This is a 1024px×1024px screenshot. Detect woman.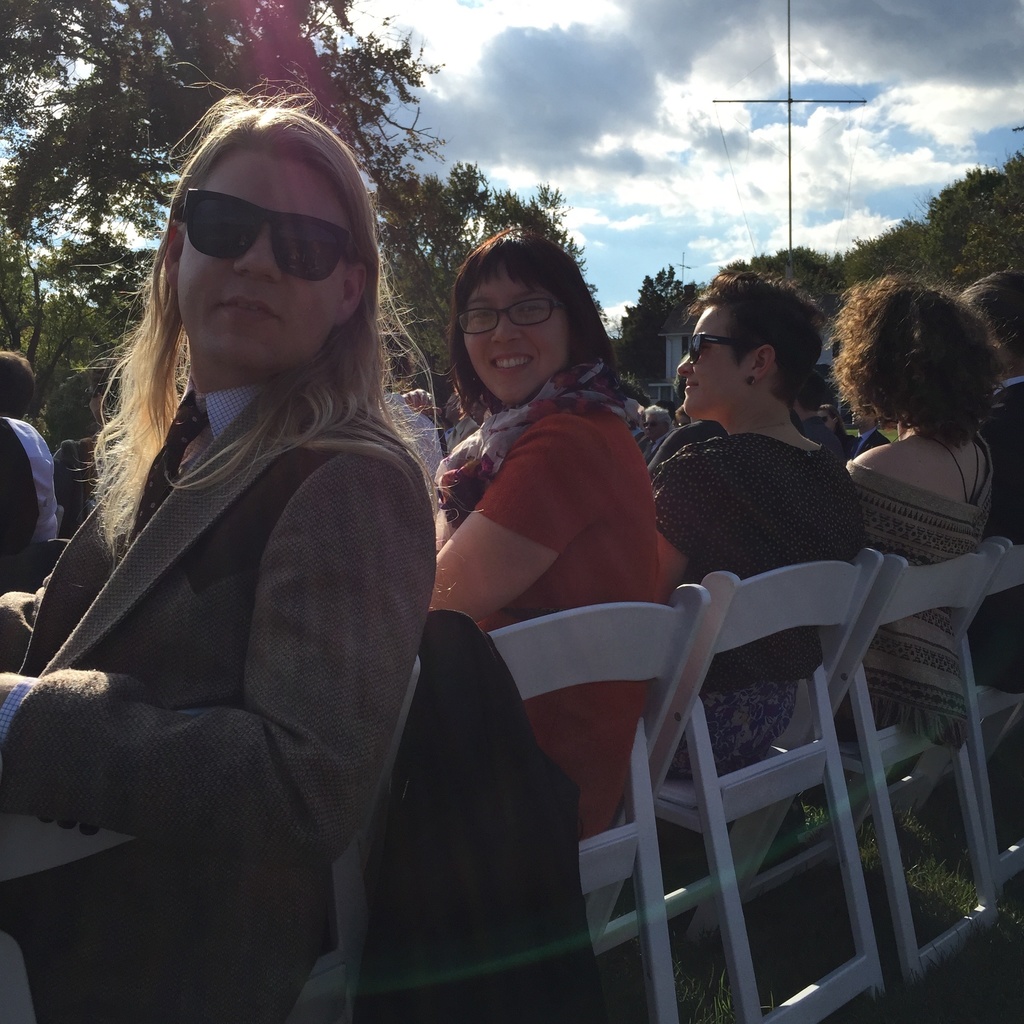
box=[643, 265, 867, 790].
